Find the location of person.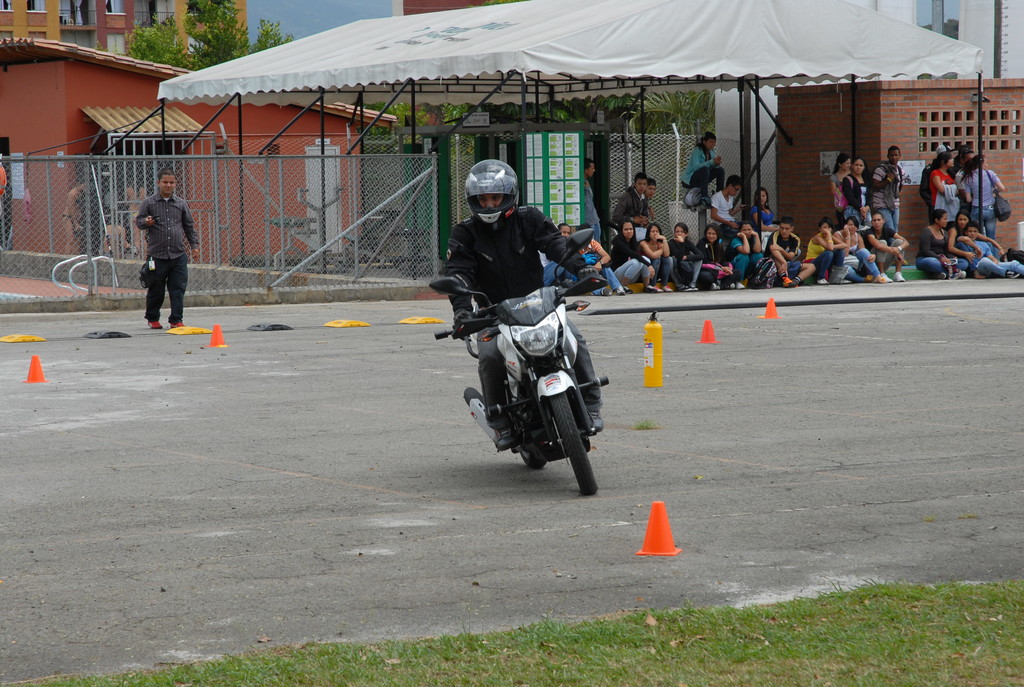
Location: [x1=605, y1=220, x2=646, y2=292].
